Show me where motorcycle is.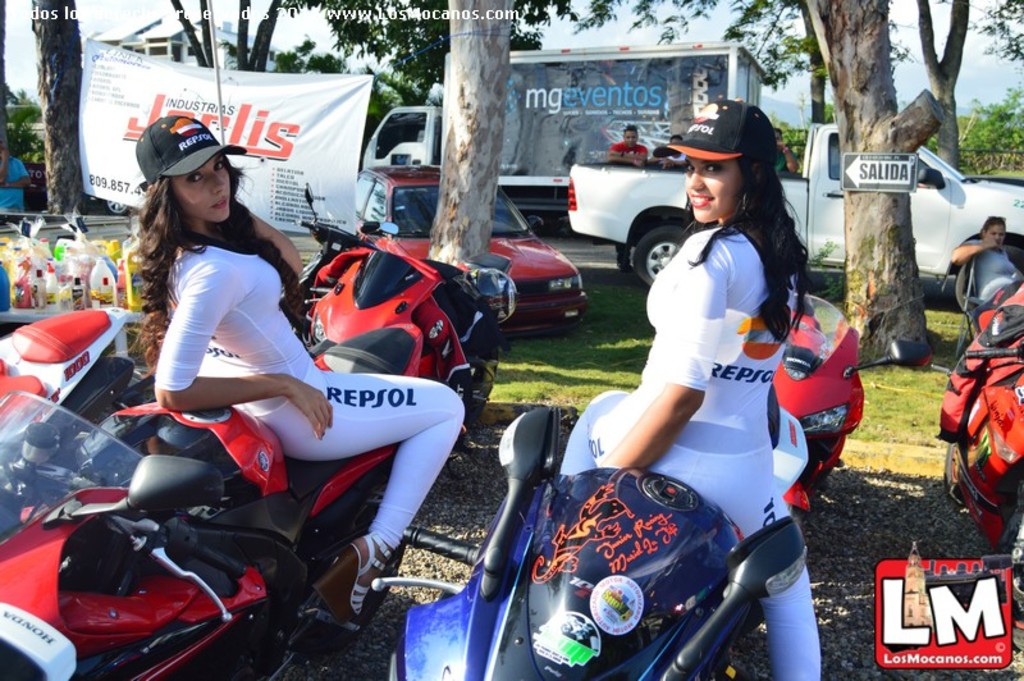
motorcycle is at (1,306,154,457).
